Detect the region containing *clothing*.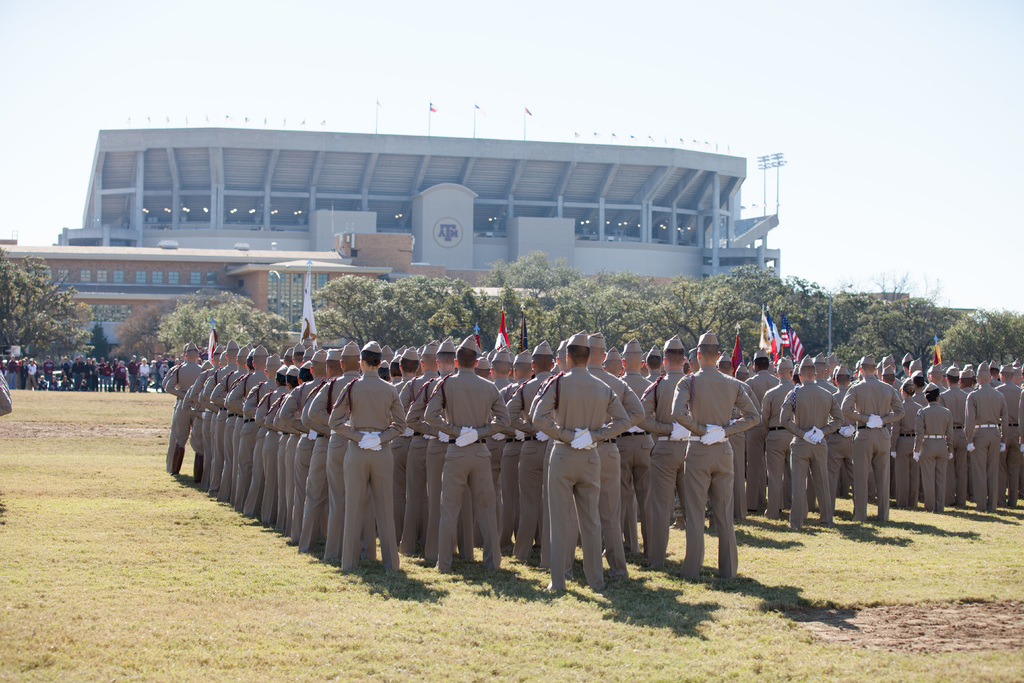
region(540, 326, 639, 592).
